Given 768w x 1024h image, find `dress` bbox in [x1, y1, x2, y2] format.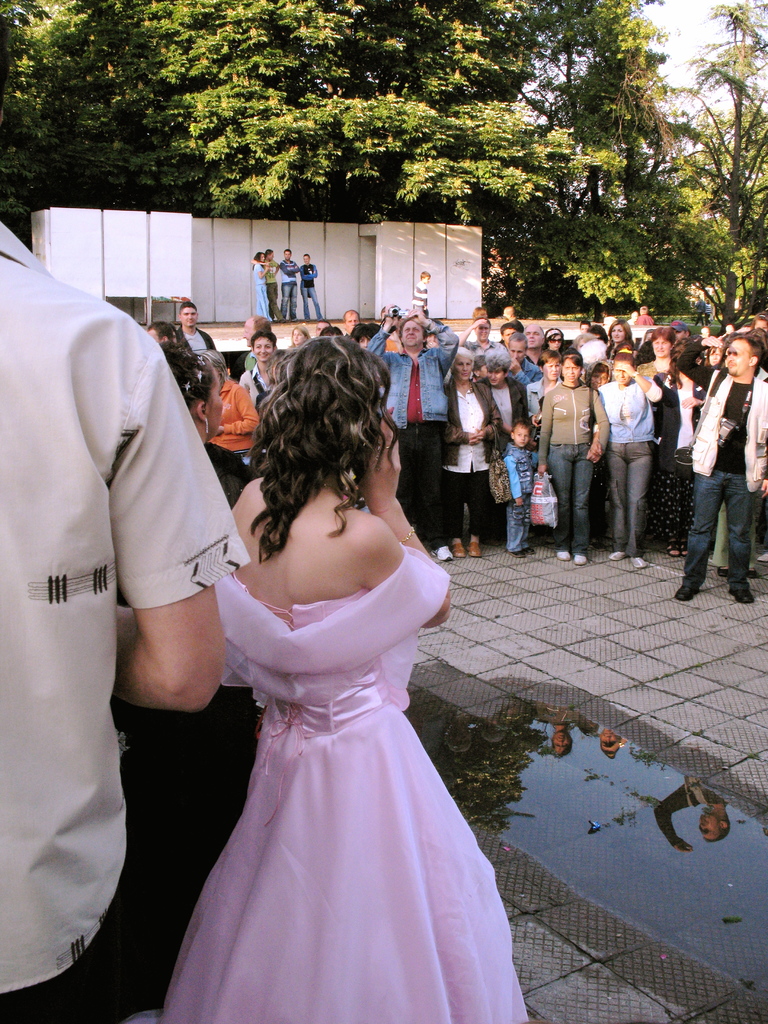
[152, 541, 530, 1023].
